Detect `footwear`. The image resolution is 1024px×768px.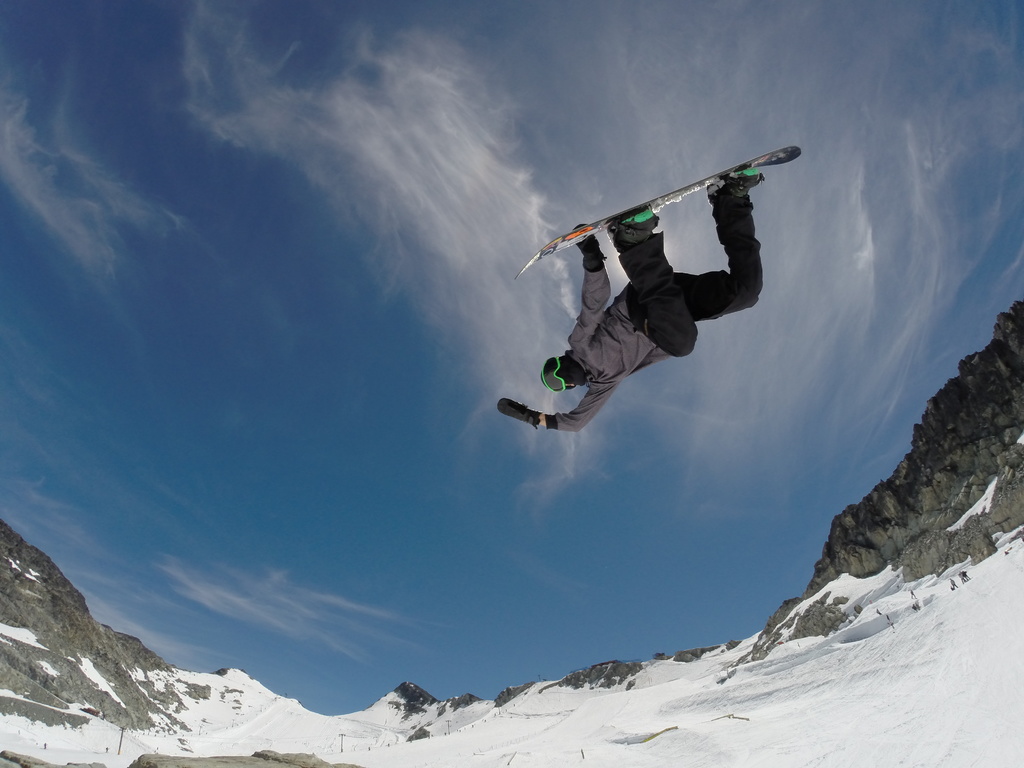
703:175:762:204.
